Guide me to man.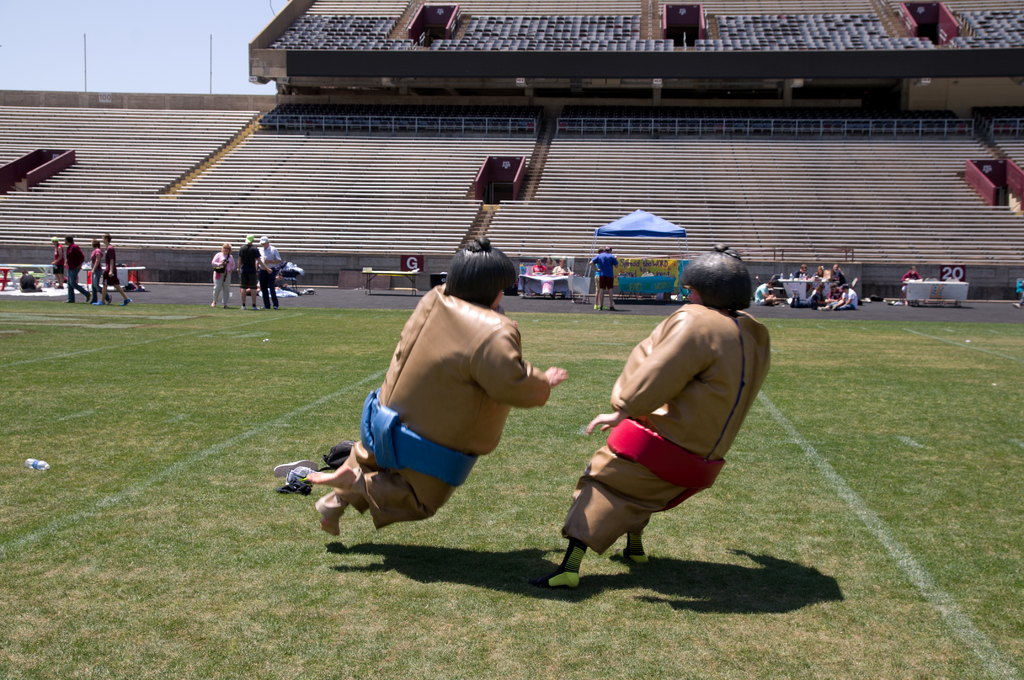
Guidance: [257,235,281,311].
